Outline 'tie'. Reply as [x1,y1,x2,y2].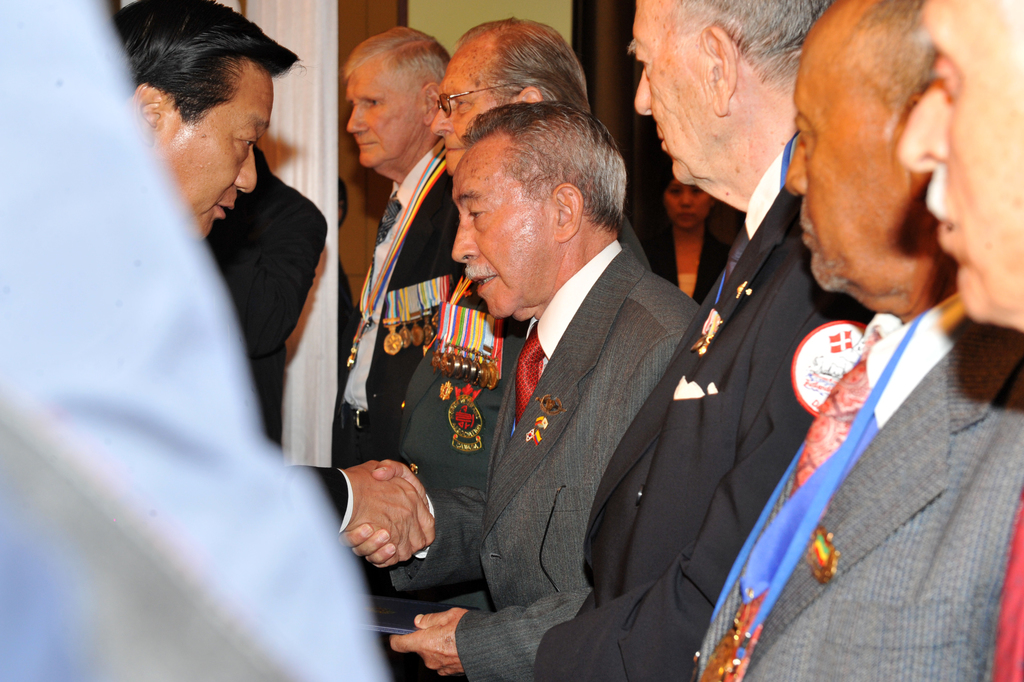
[785,334,884,499].
